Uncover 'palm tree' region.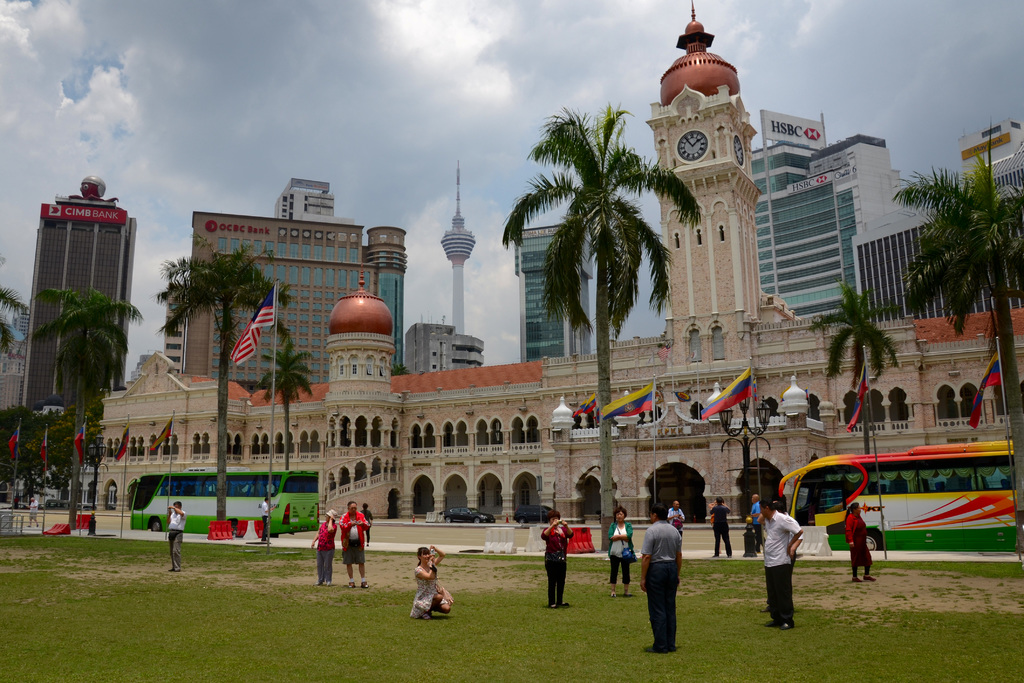
Uncovered: 38,285,161,486.
